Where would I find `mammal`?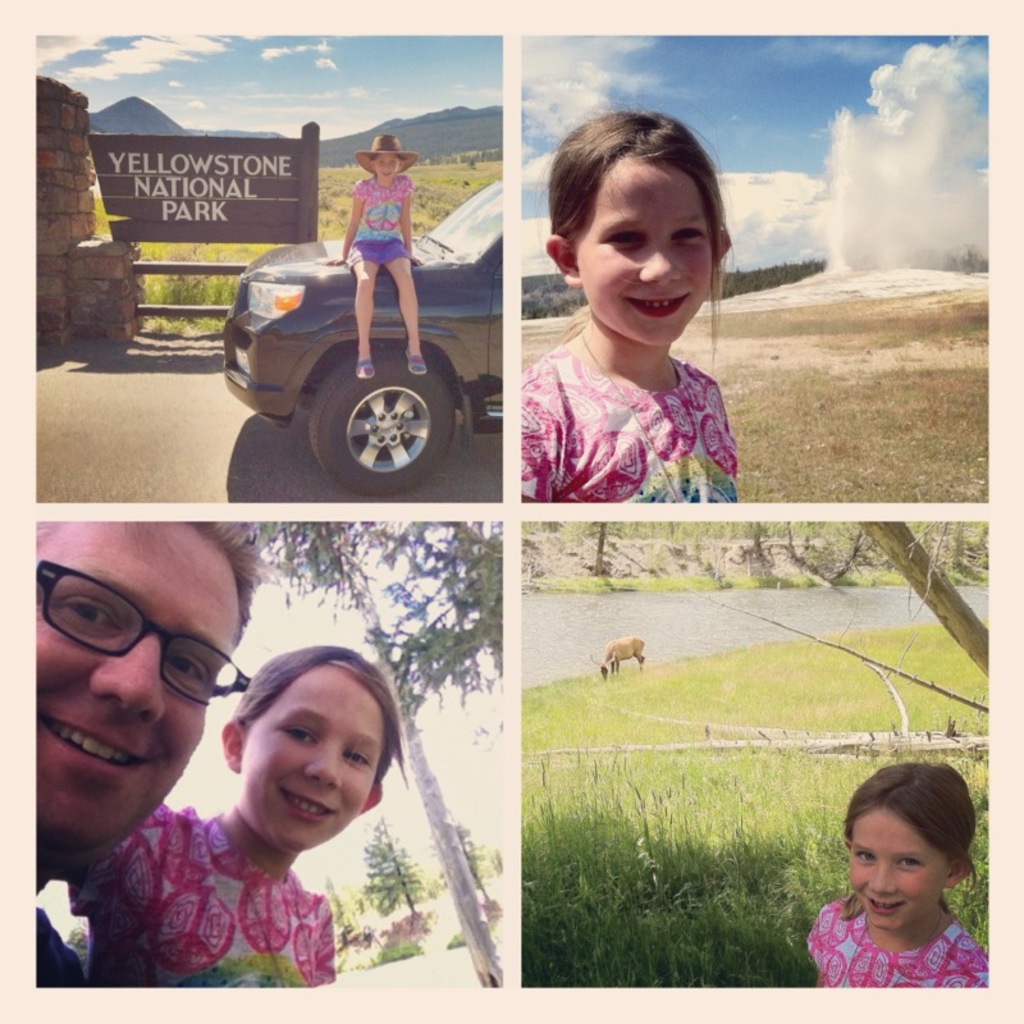
At {"x1": 513, "y1": 95, "x2": 744, "y2": 495}.
